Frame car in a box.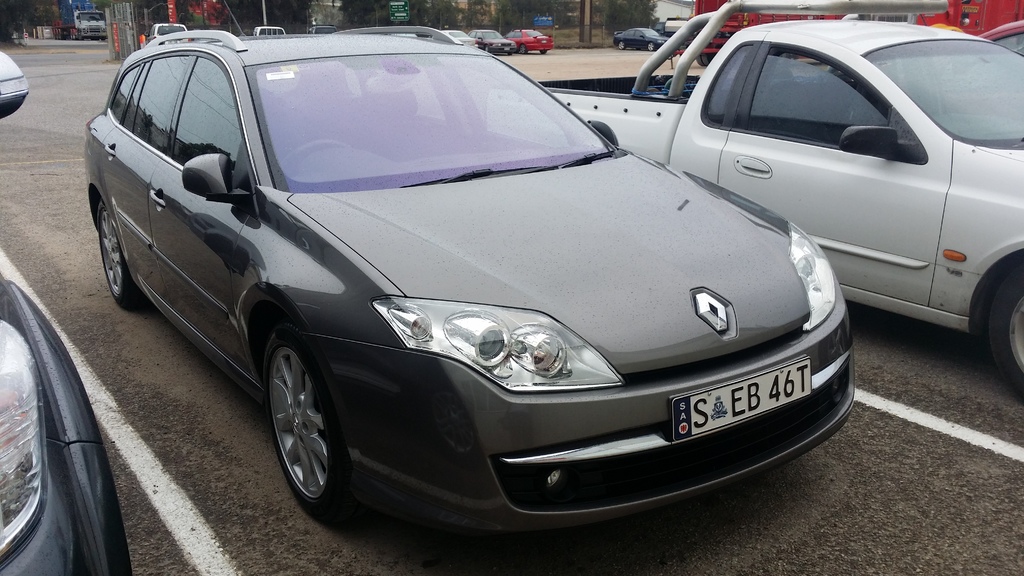
rect(391, 35, 416, 37).
